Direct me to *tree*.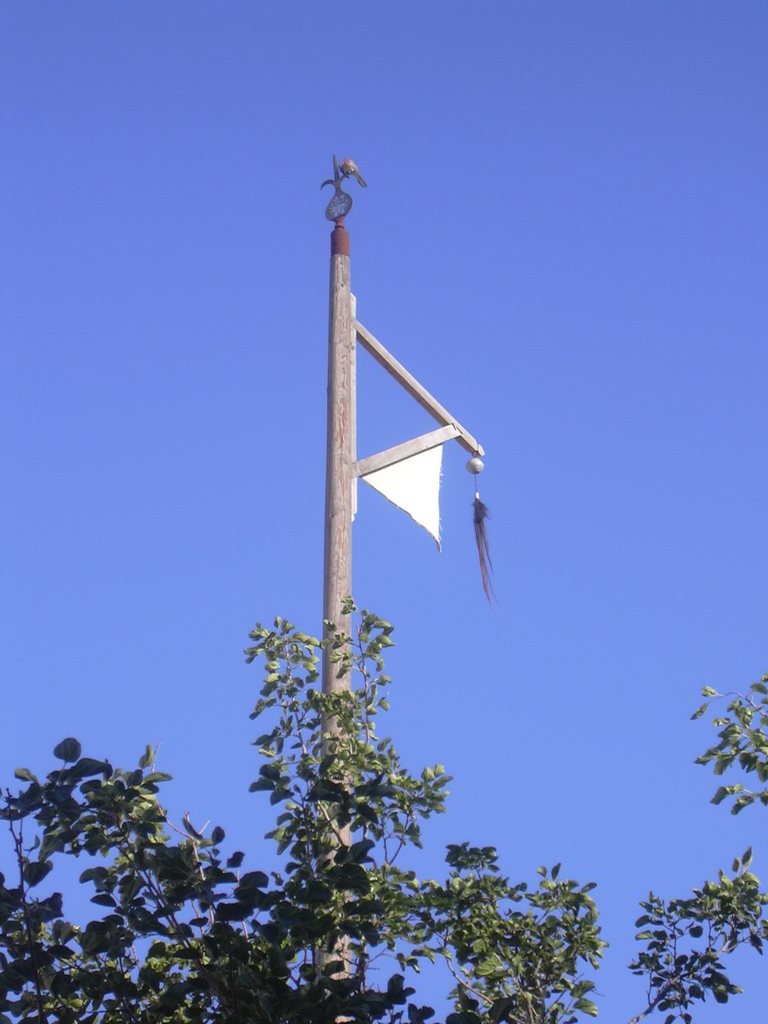
Direction: detection(616, 671, 767, 1023).
